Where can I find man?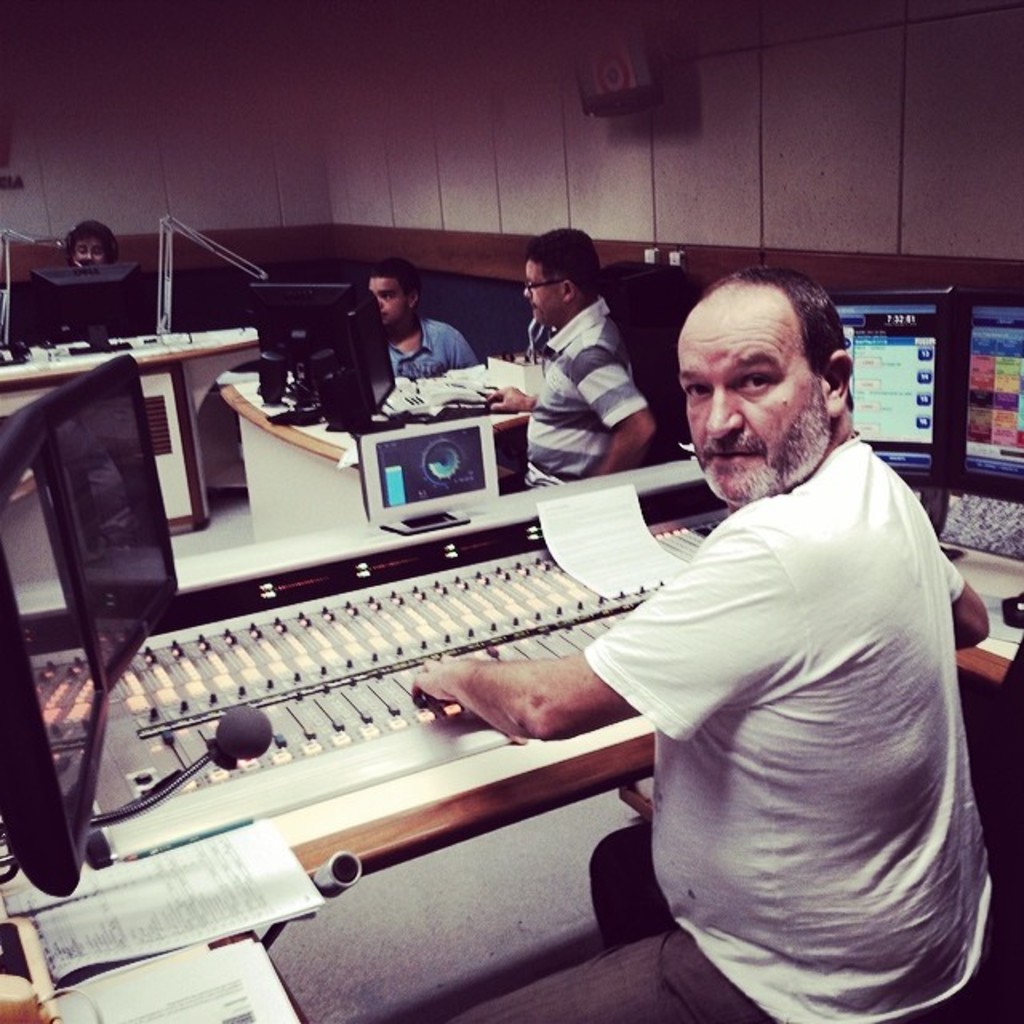
You can find it at x1=406 y1=261 x2=1000 y2=1022.
